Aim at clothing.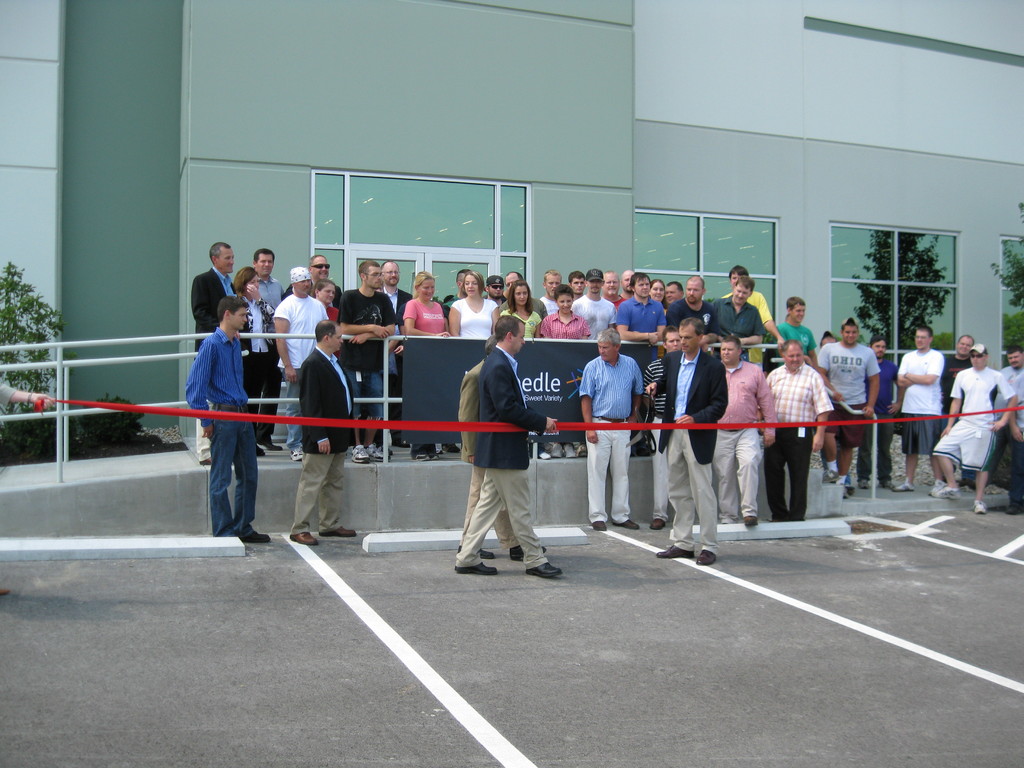
Aimed at 701 291 763 347.
